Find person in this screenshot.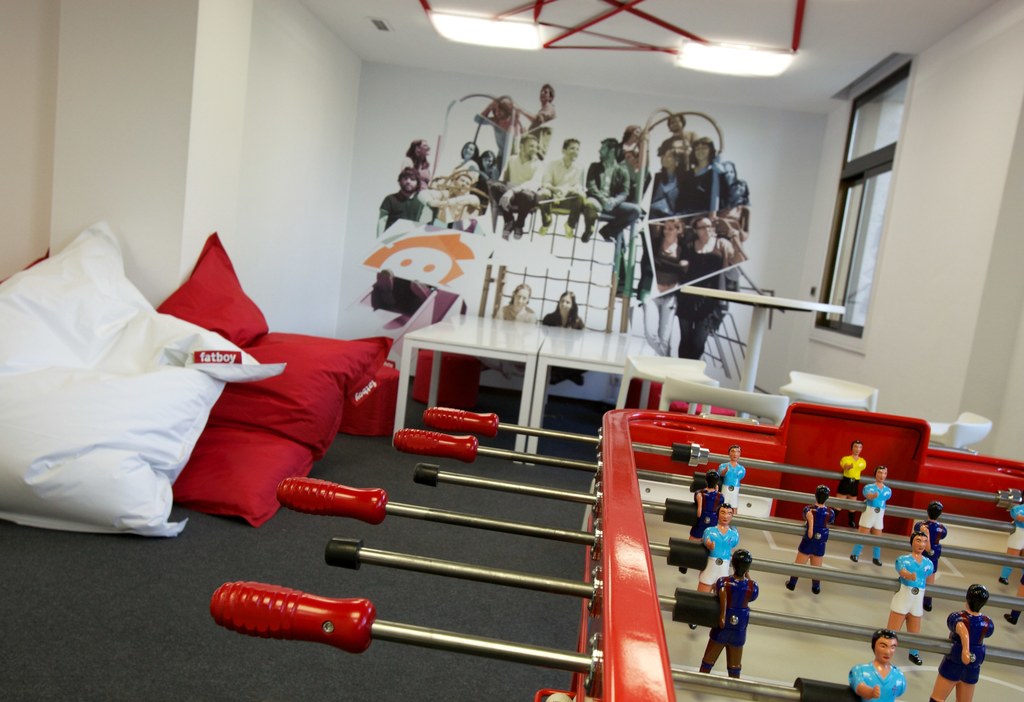
The bounding box for person is {"left": 717, "top": 448, "right": 747, "bottom": 516}.
